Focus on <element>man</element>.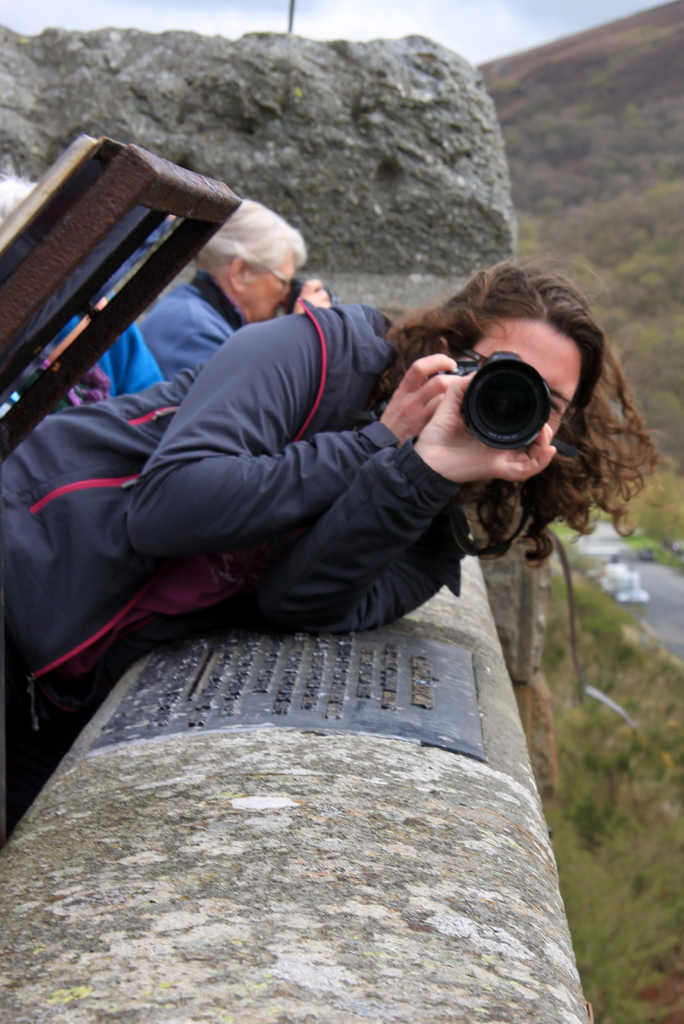
Focused at bbox=(141, 188, 332, 381).
